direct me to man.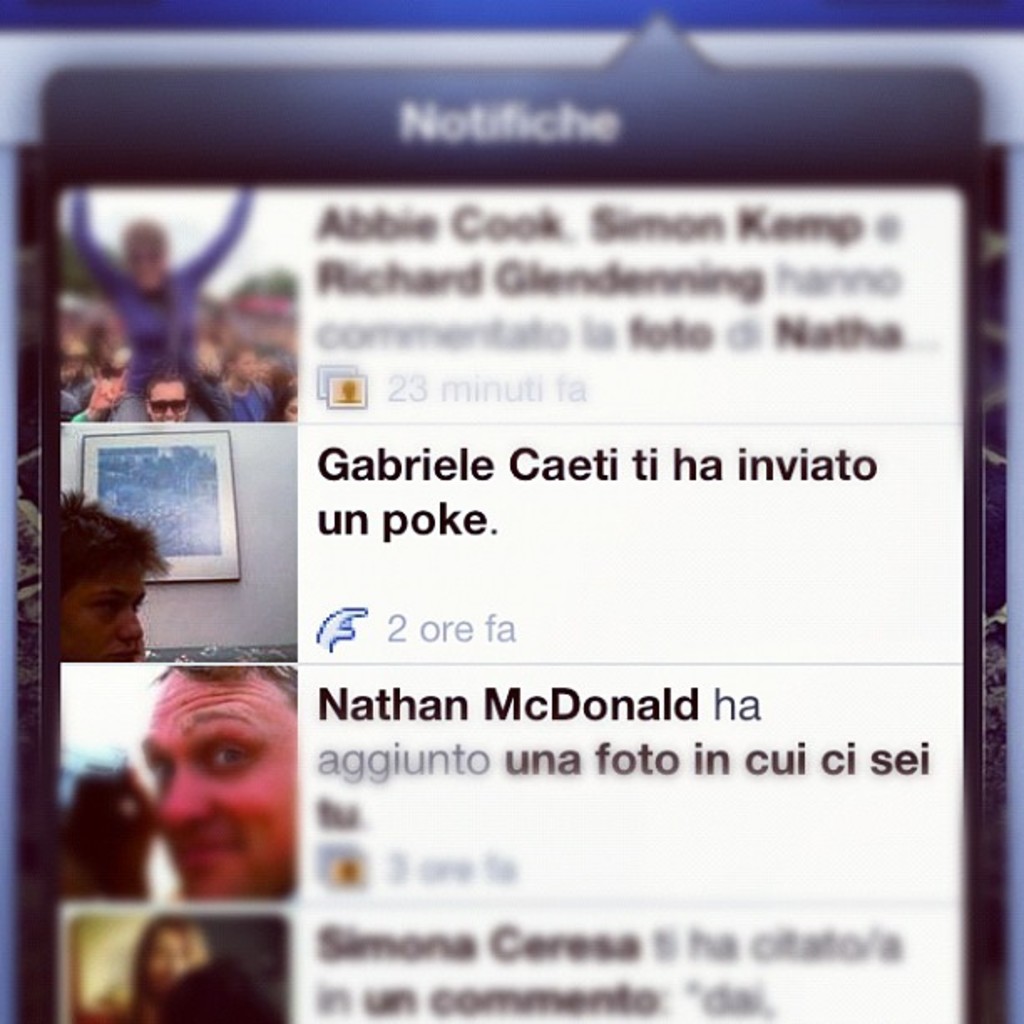
Direction: detection(139, 664, 298, 899).
